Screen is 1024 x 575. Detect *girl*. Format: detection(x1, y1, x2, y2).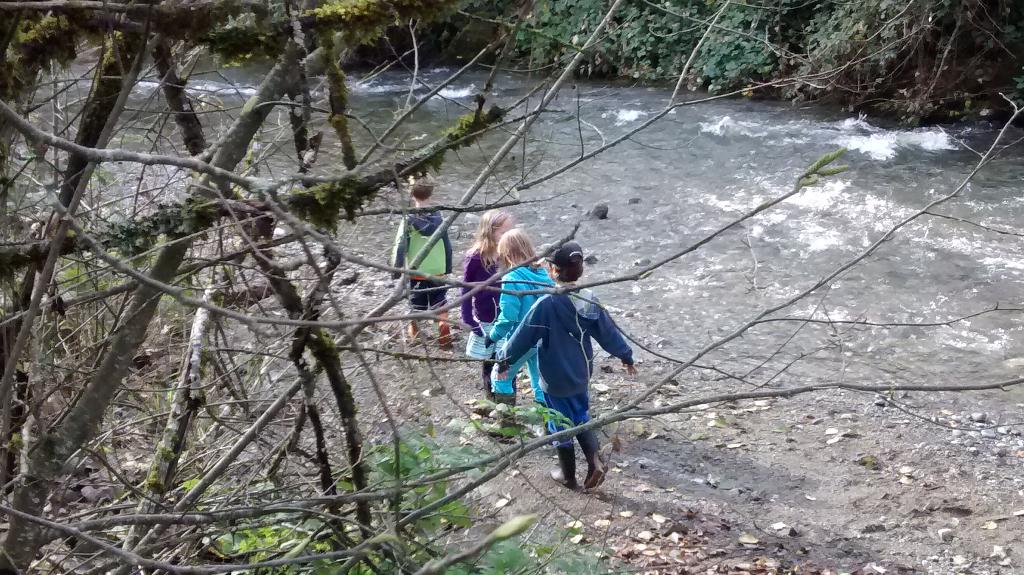
detection(462, 208, 518, 380).
